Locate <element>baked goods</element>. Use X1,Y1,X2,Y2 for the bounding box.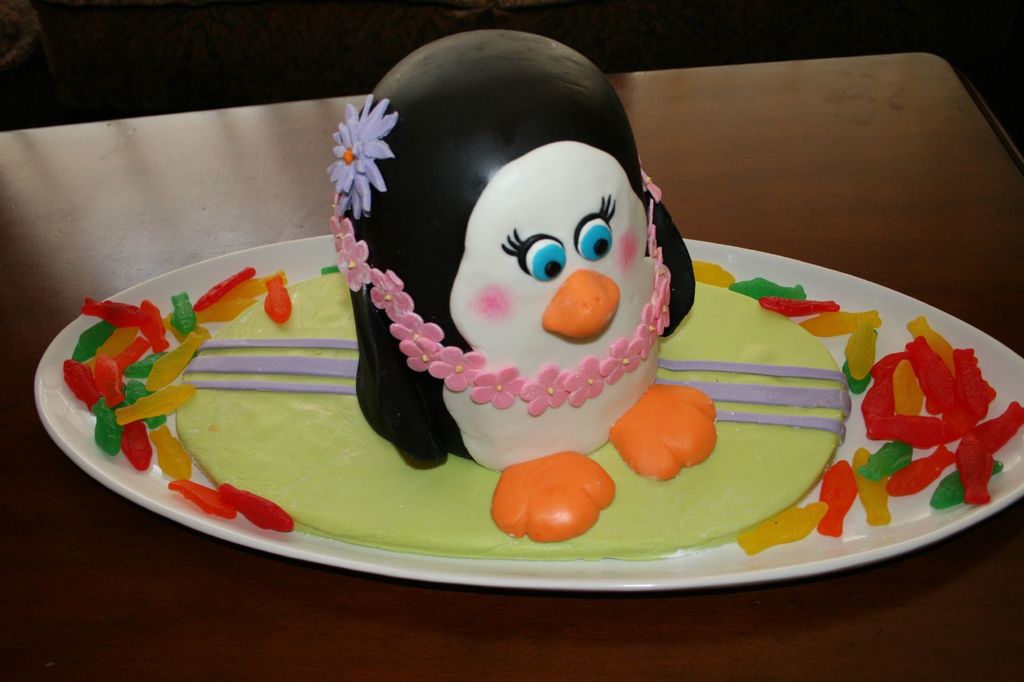
171,26,860,566.
